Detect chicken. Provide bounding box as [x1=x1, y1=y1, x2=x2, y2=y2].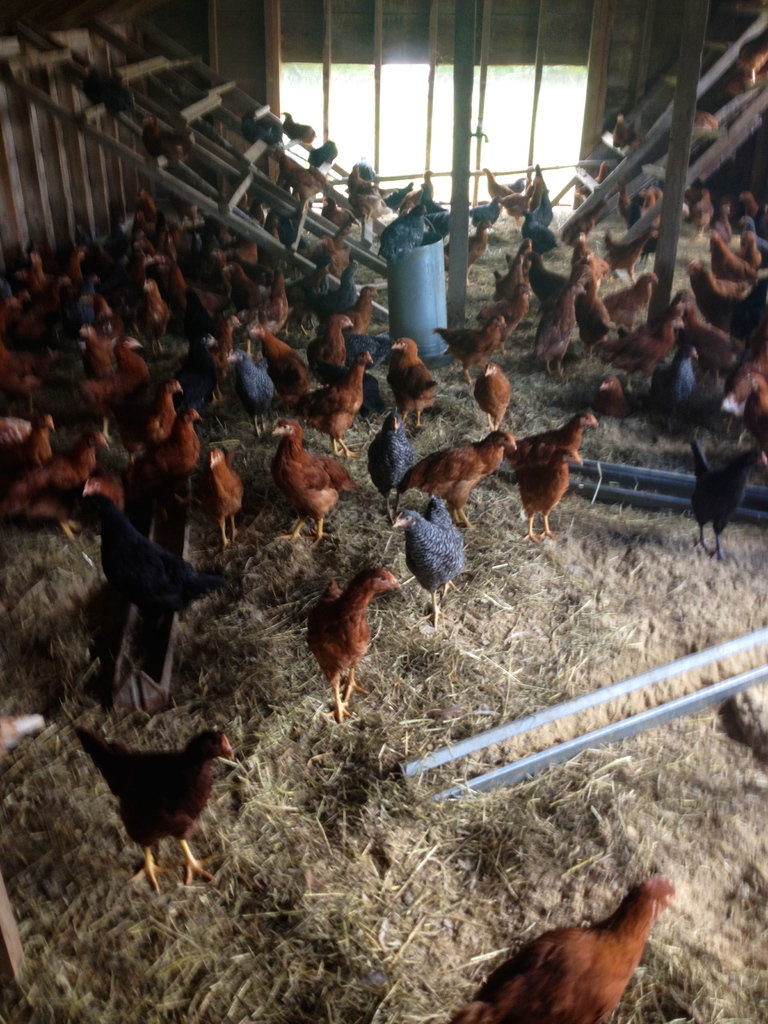
[x1=444, y1=876, x2=671, y2=1023].
